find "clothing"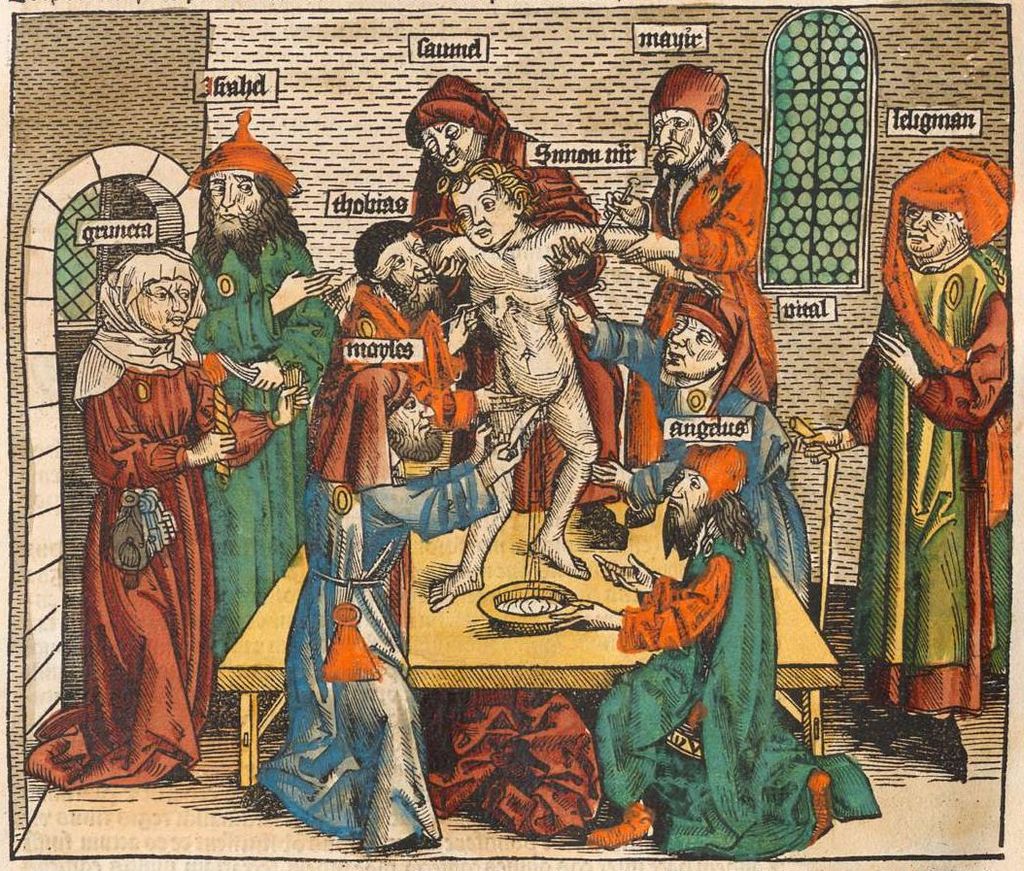
left=588, top=519, right=895, bottom=860
